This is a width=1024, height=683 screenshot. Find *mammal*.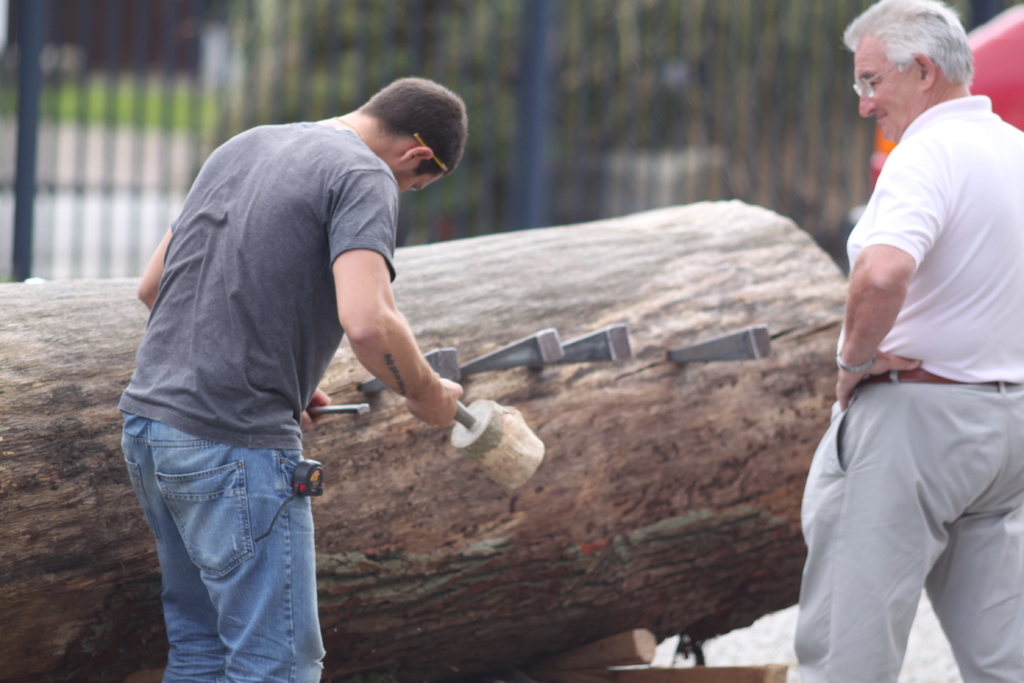
Bounding box: bbox=[783, 0, 1023, 682].
